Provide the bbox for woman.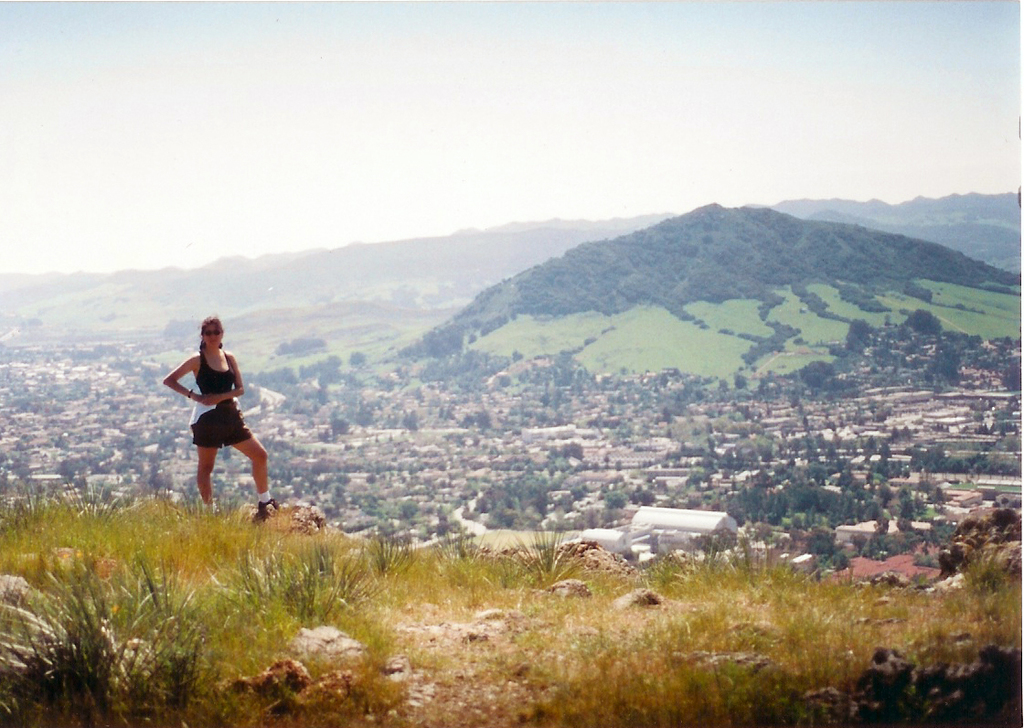
pyautogui.locateOnScreen(167, 320, 268, 529).
